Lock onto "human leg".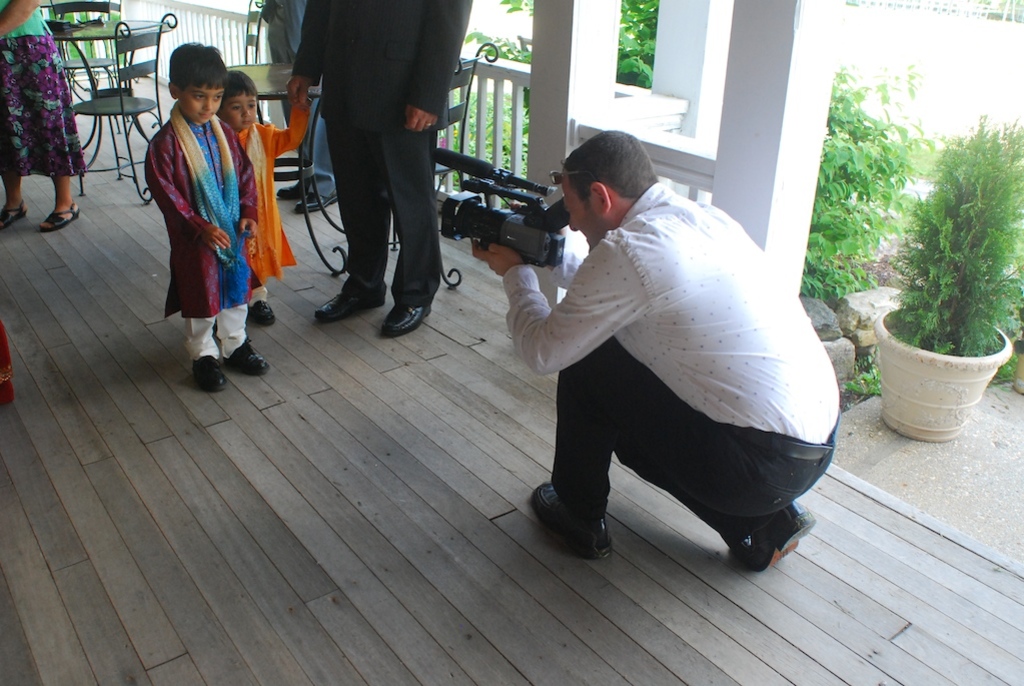
Locked: (x1=42, y1=176, x2=79, y2=228).
